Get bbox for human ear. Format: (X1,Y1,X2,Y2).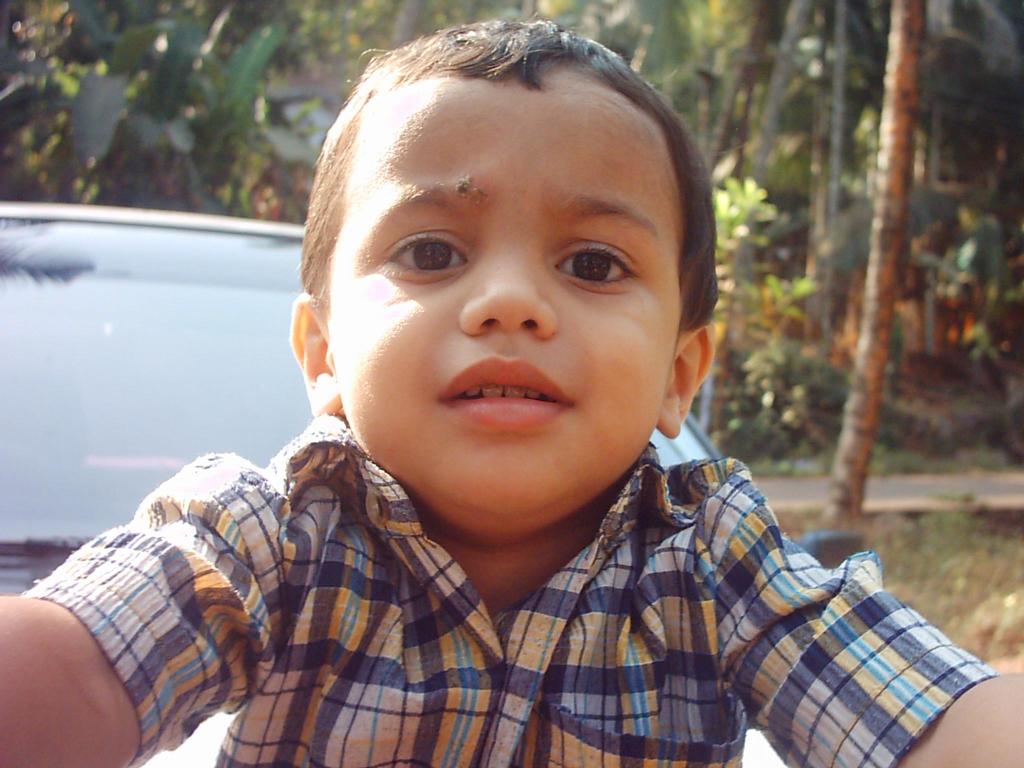
(654,324,714,439).
